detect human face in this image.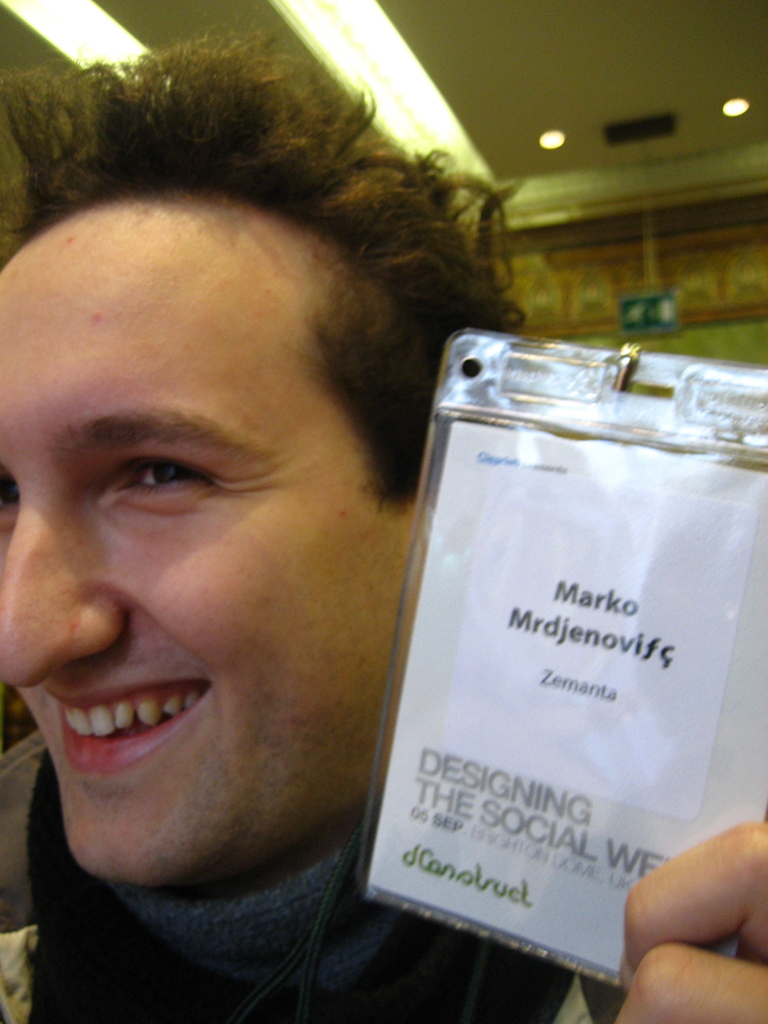
Detection: box=[0, 204, 419, 889].
